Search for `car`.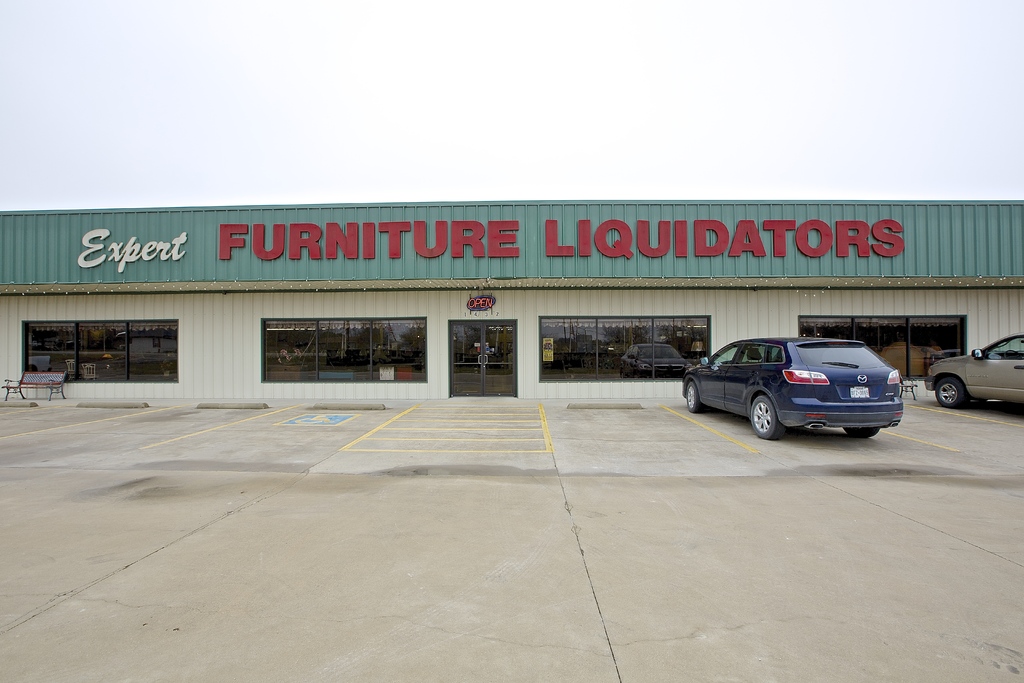
Found at crop(682, 338, 905, 442).
